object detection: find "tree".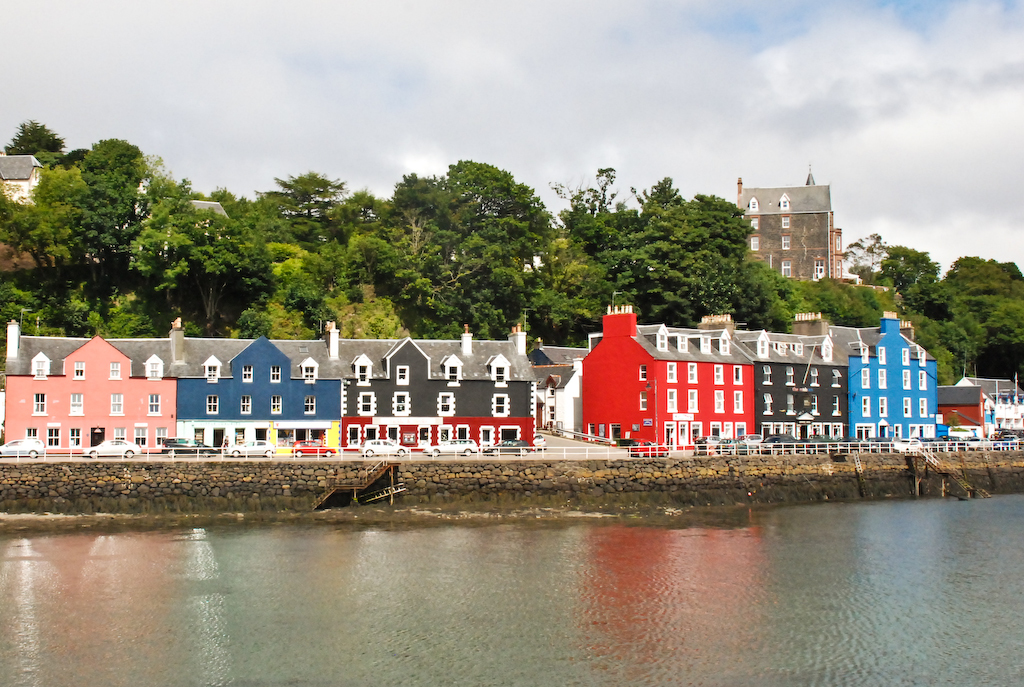
BBox(0, 171, 1023, 388).
